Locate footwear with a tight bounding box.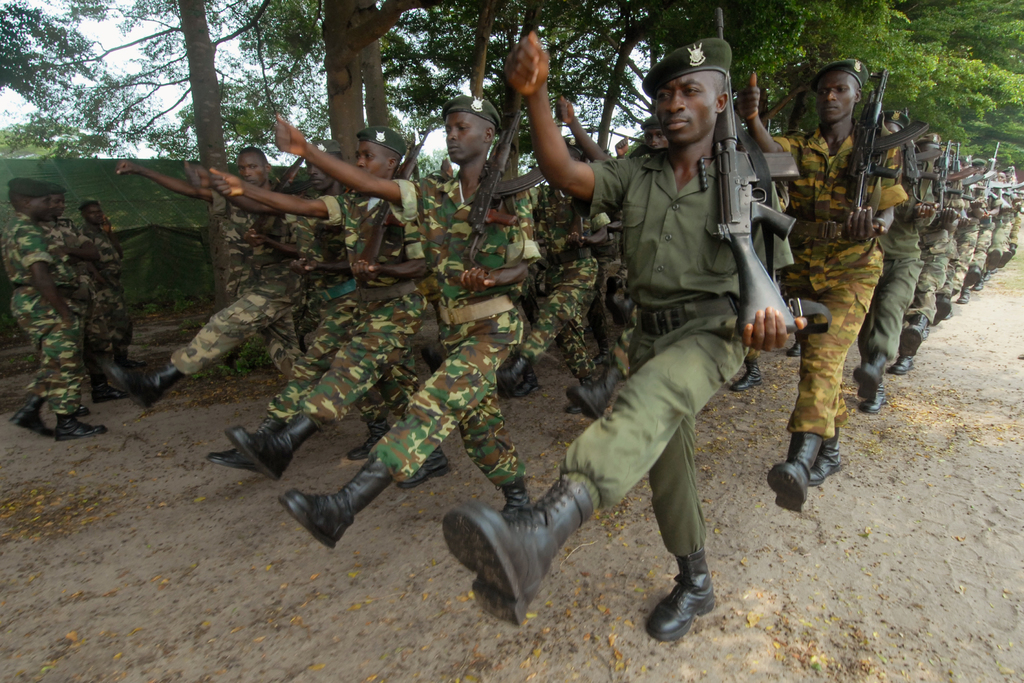
box(766, 432, 821, 509).
